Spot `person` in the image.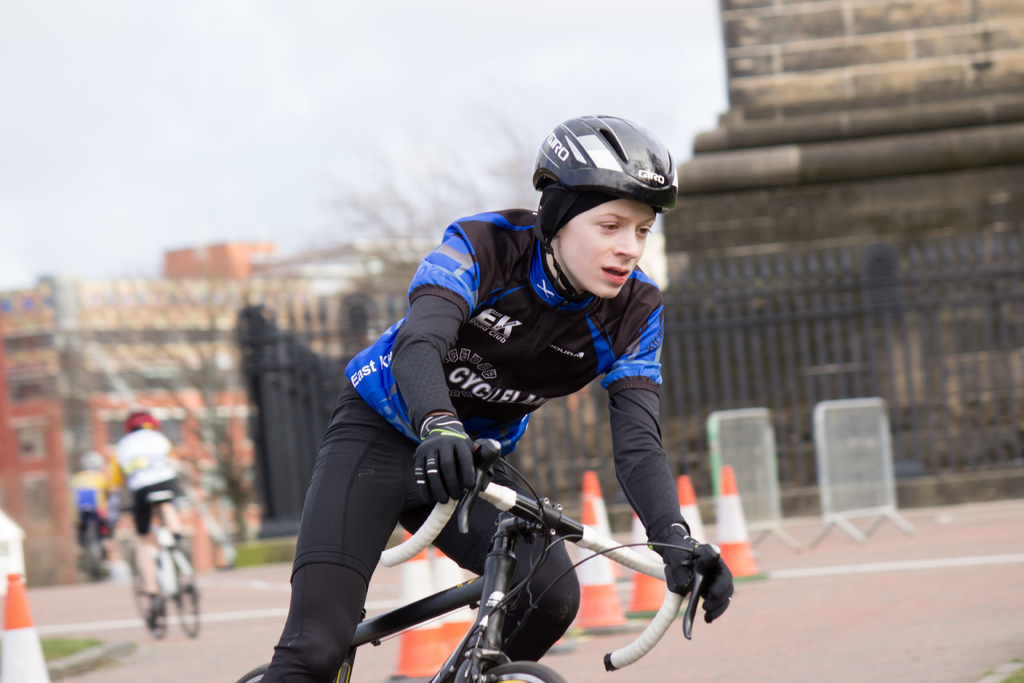
`person` found at [293,149,722,682].
